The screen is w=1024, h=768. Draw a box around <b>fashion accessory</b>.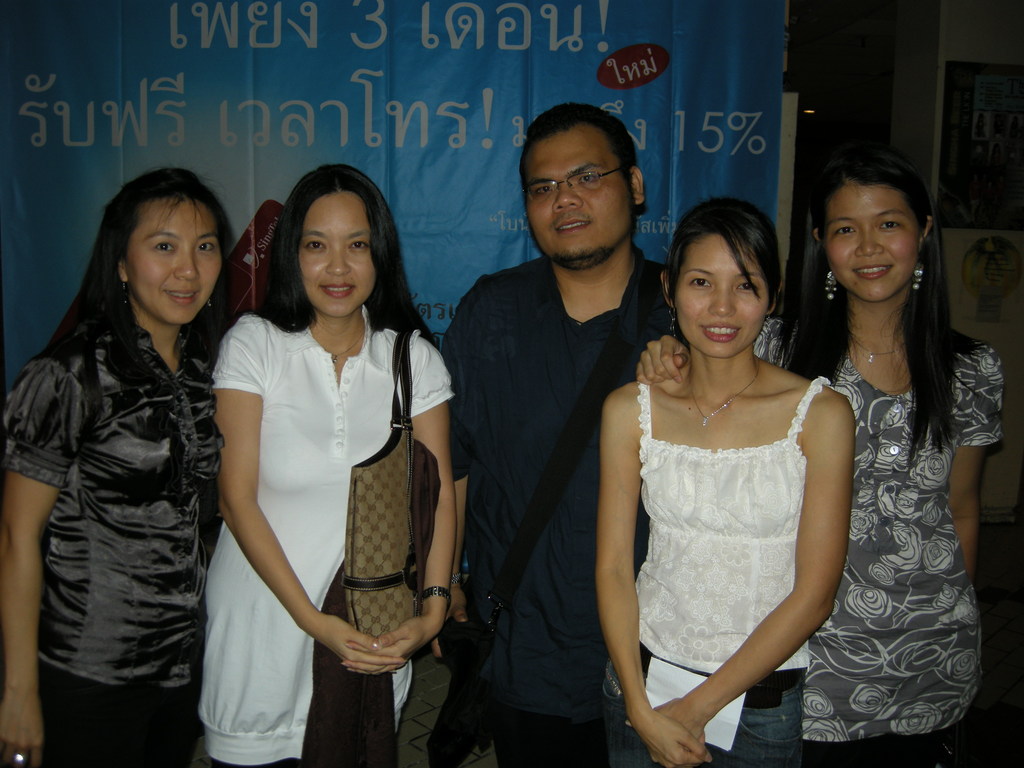
344 319 442 636.
